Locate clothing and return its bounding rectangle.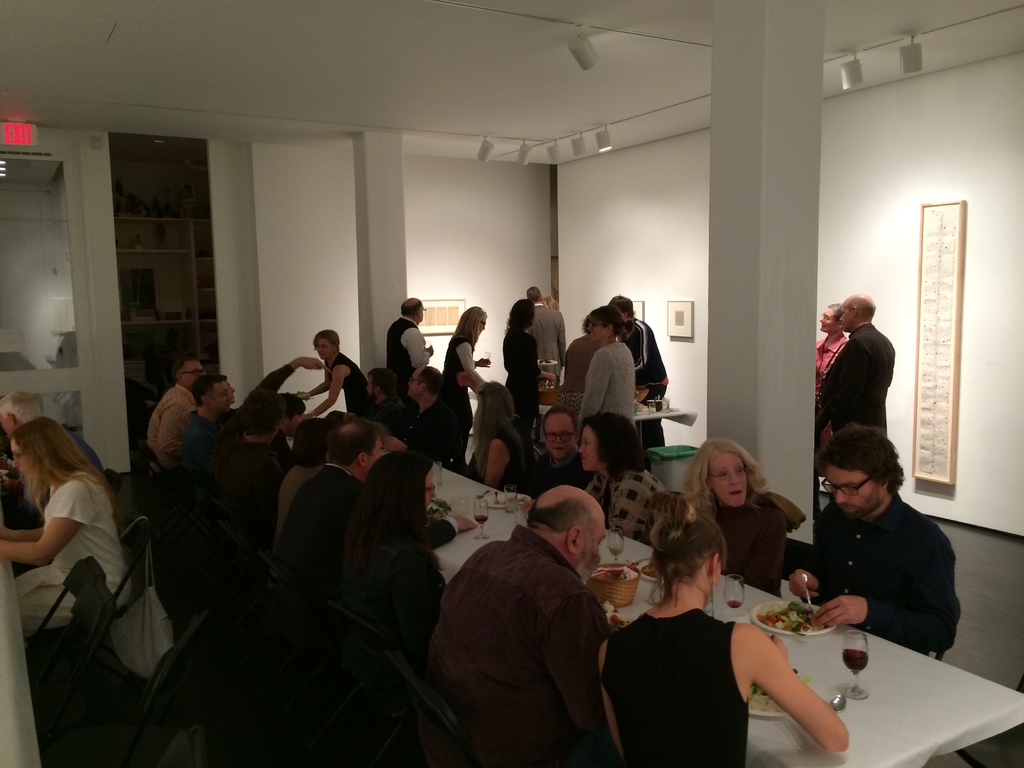
329,505,435,694.
